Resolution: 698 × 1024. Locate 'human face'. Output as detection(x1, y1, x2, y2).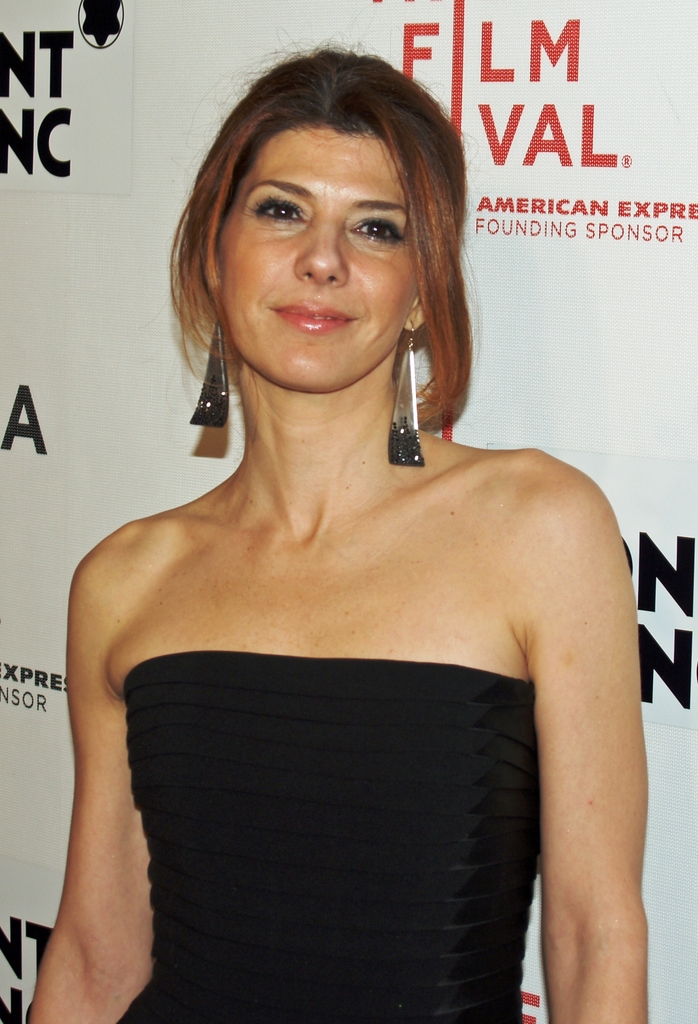
detection(220, 131, 419, 391).
